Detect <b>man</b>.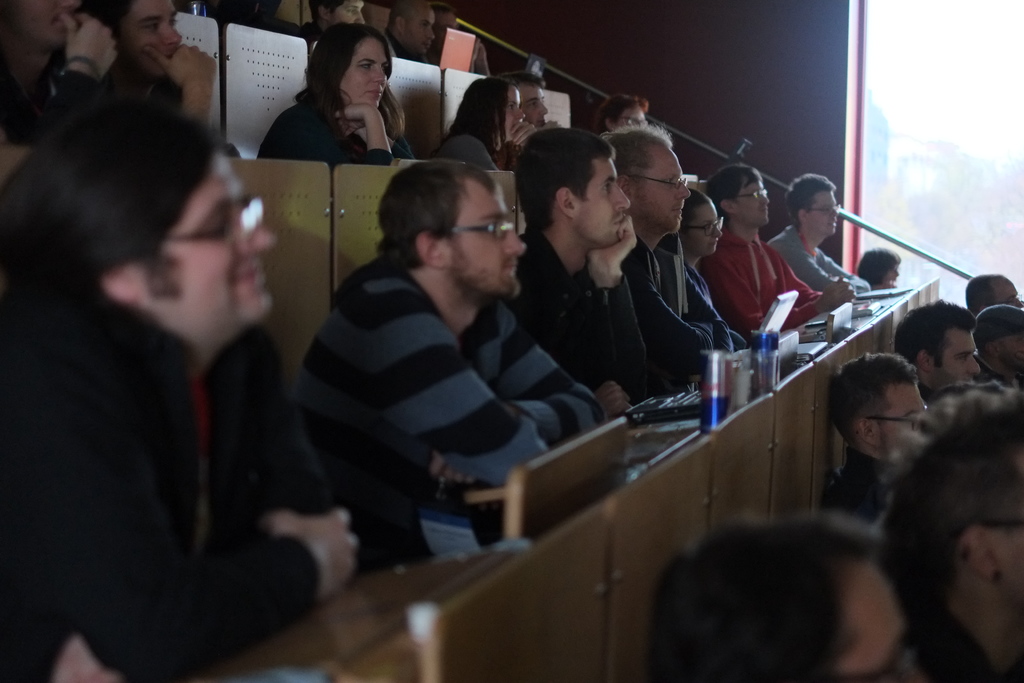
Detected at 303 156 617 549.
